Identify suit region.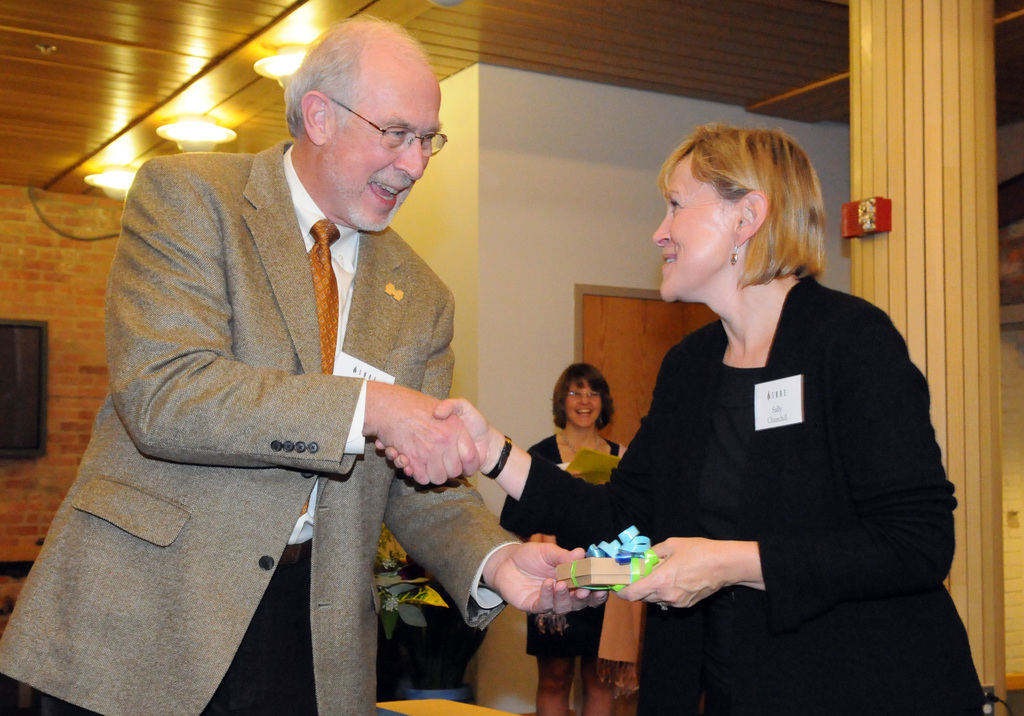
Region: box(70, 119, 611, 703).
